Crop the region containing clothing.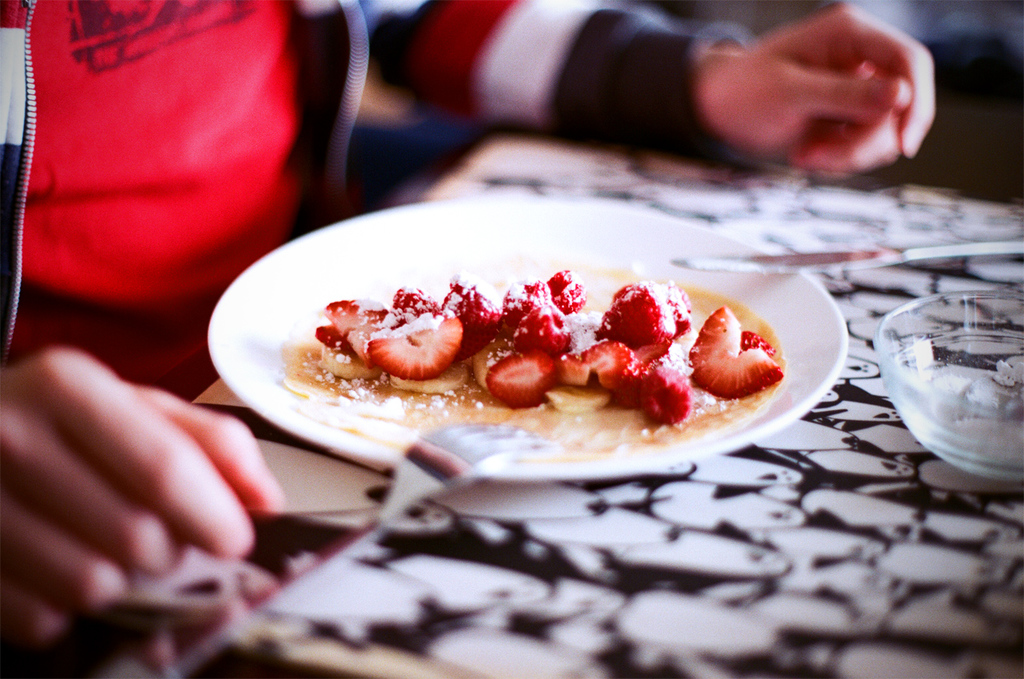
Crop region: locate(0, 0, 745, 369).
